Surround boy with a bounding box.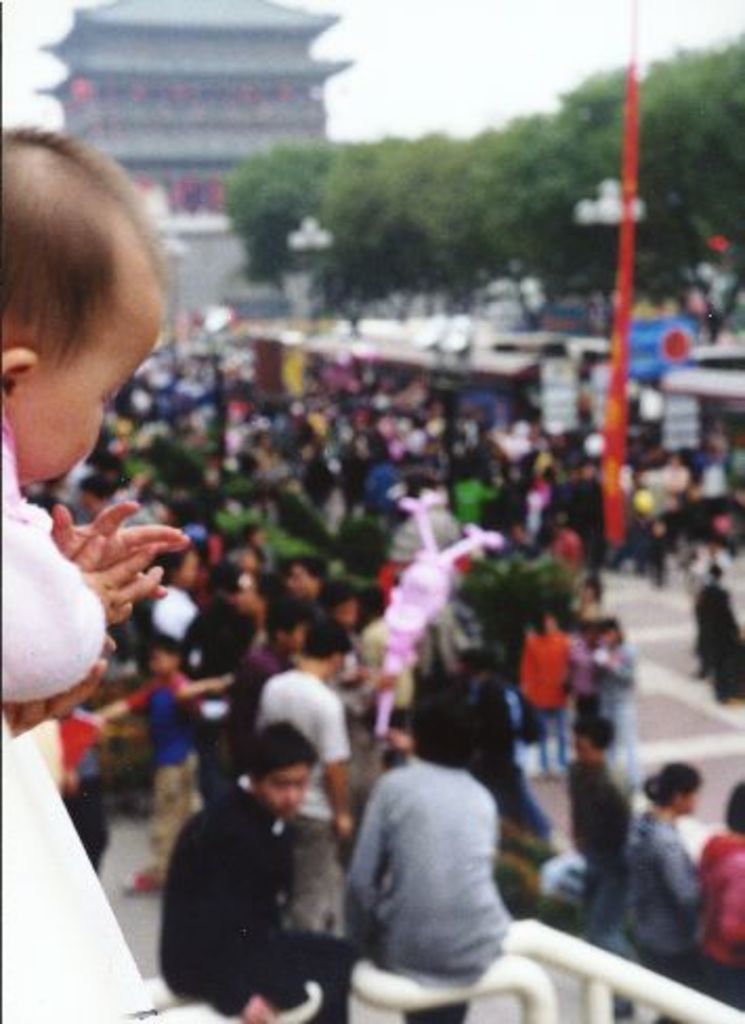
(159,716,350,1022).
